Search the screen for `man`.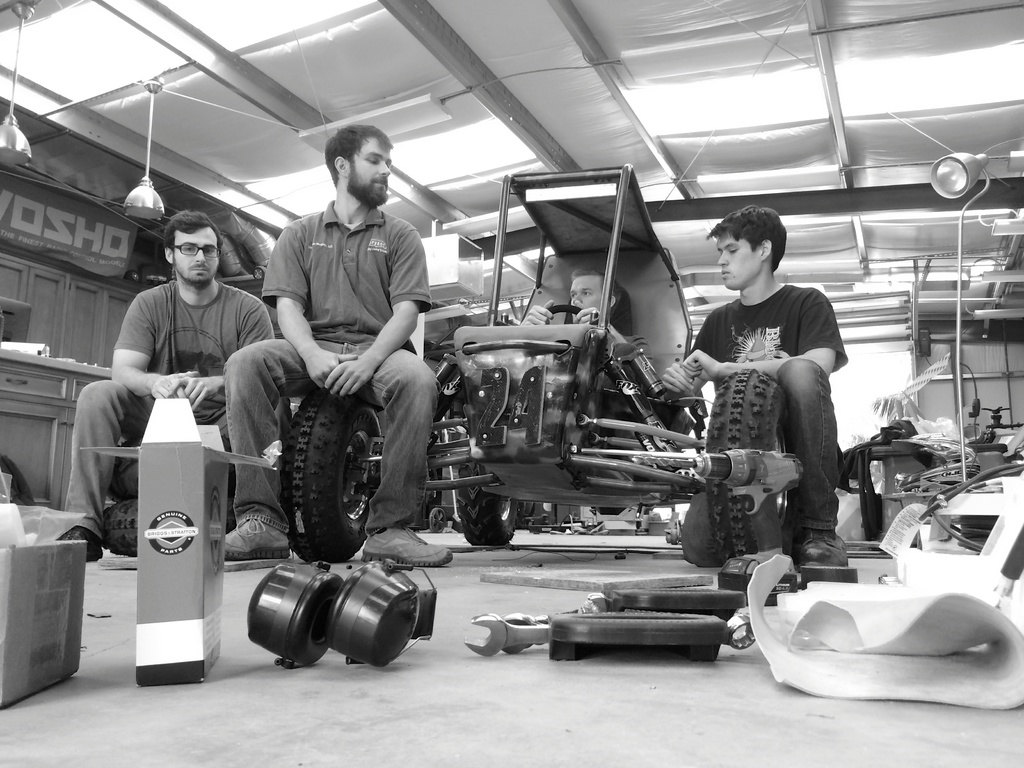
Found at 220/122/455/567.
